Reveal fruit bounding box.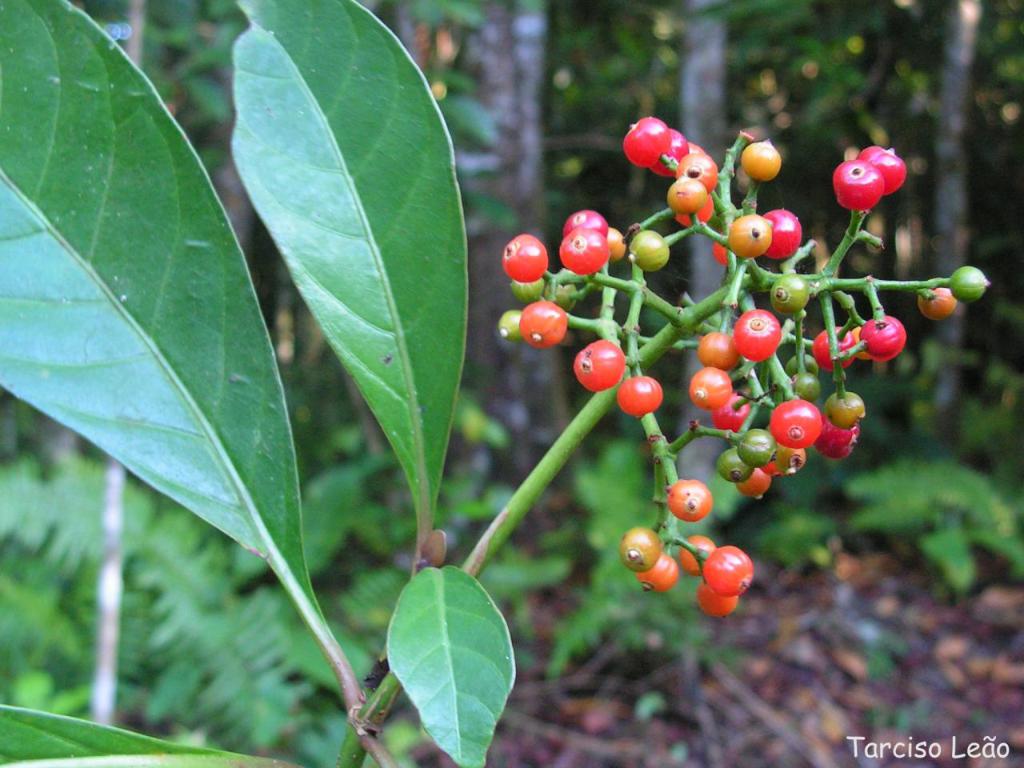
Revealed: l=766, t=206, r=802, b=260.
